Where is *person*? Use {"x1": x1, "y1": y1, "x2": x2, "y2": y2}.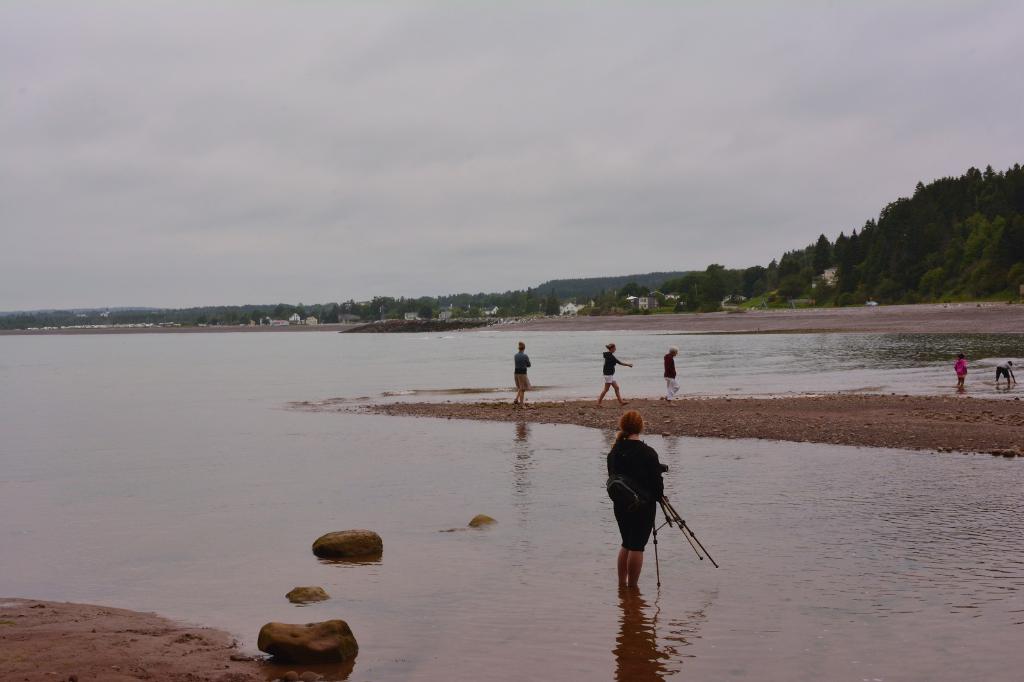
{"x1": 988, "y1": 358, "x2": 1021, "y2": 392}.
